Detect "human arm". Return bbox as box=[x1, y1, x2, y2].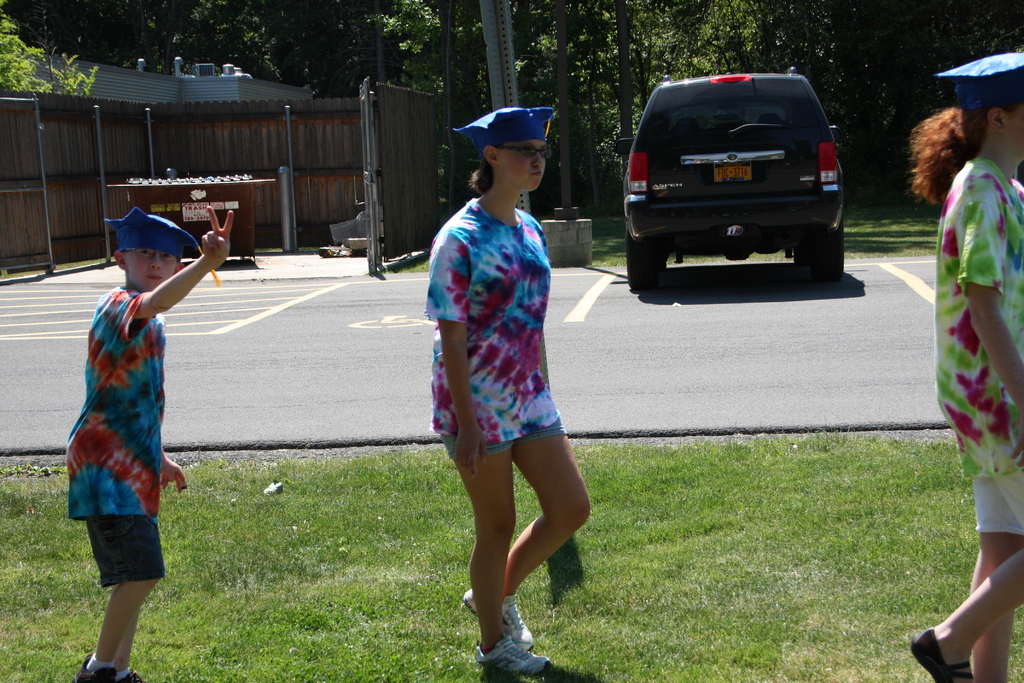
box=[137, 219, 224, 326].
